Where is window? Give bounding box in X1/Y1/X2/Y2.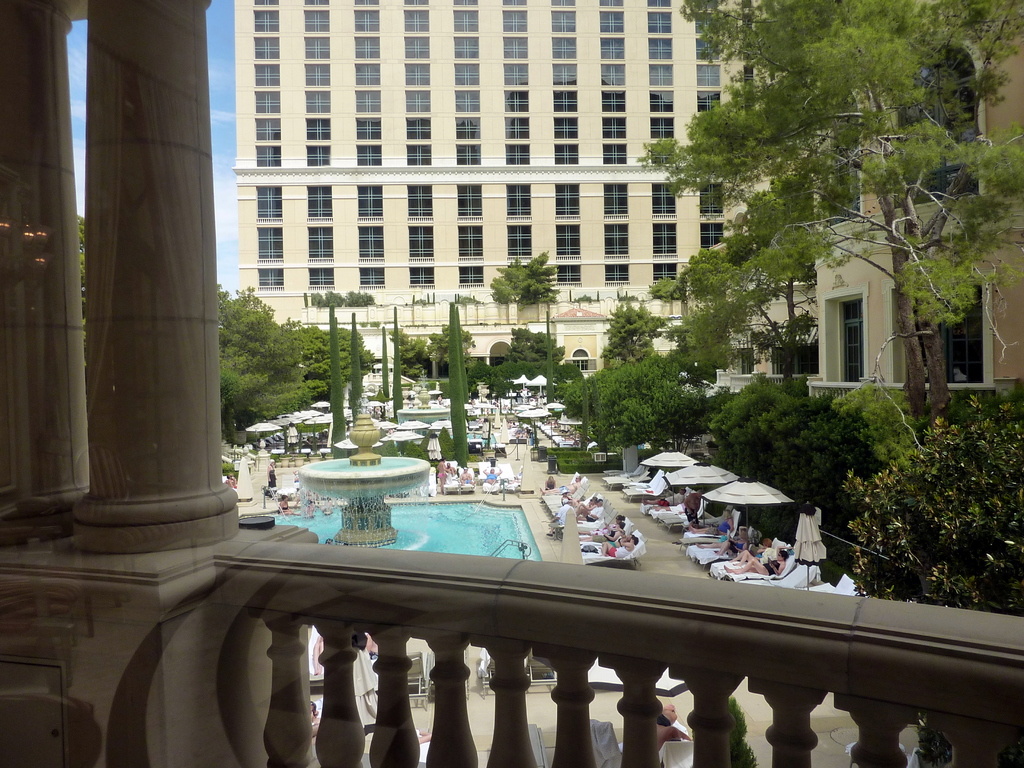
558/262/579/284.
